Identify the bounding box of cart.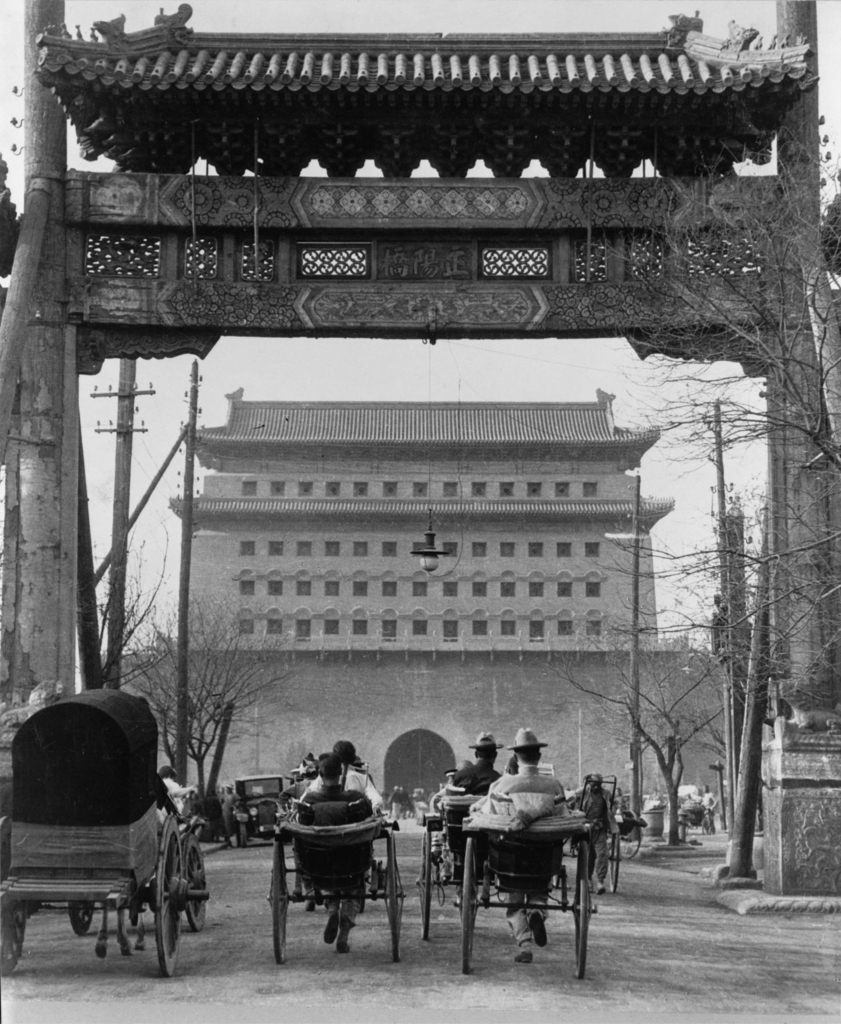
x1=420 y1=783 x2=493 y2=941.
